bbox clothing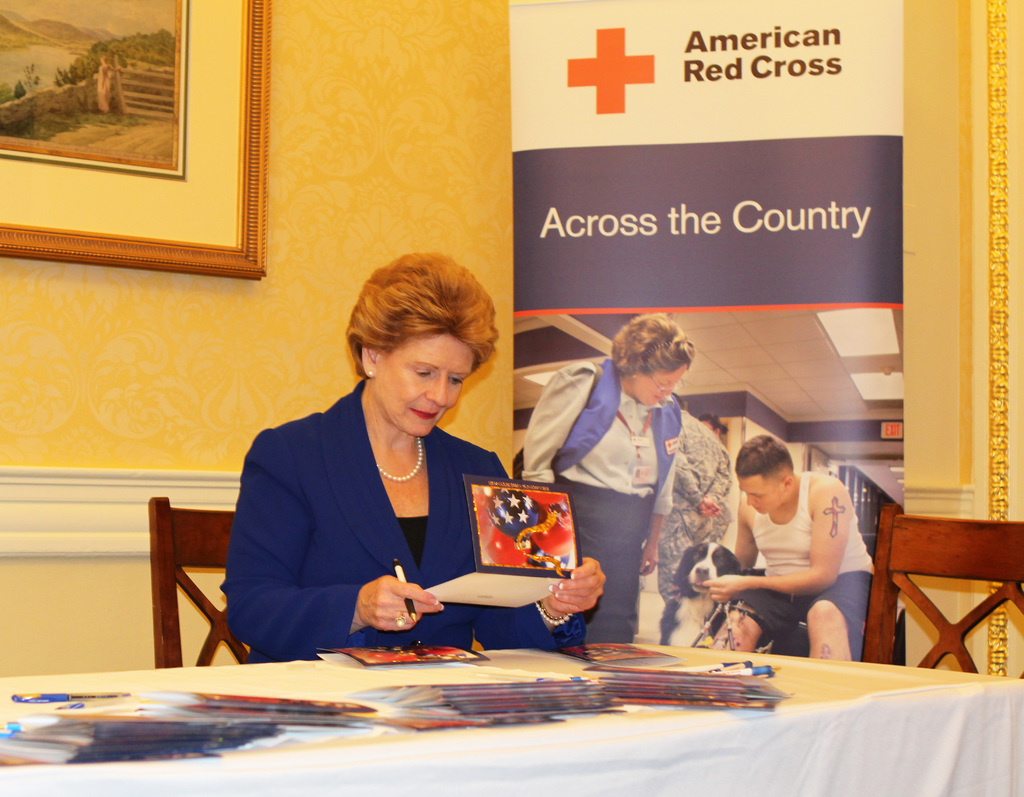
654, 409, 731, 634
